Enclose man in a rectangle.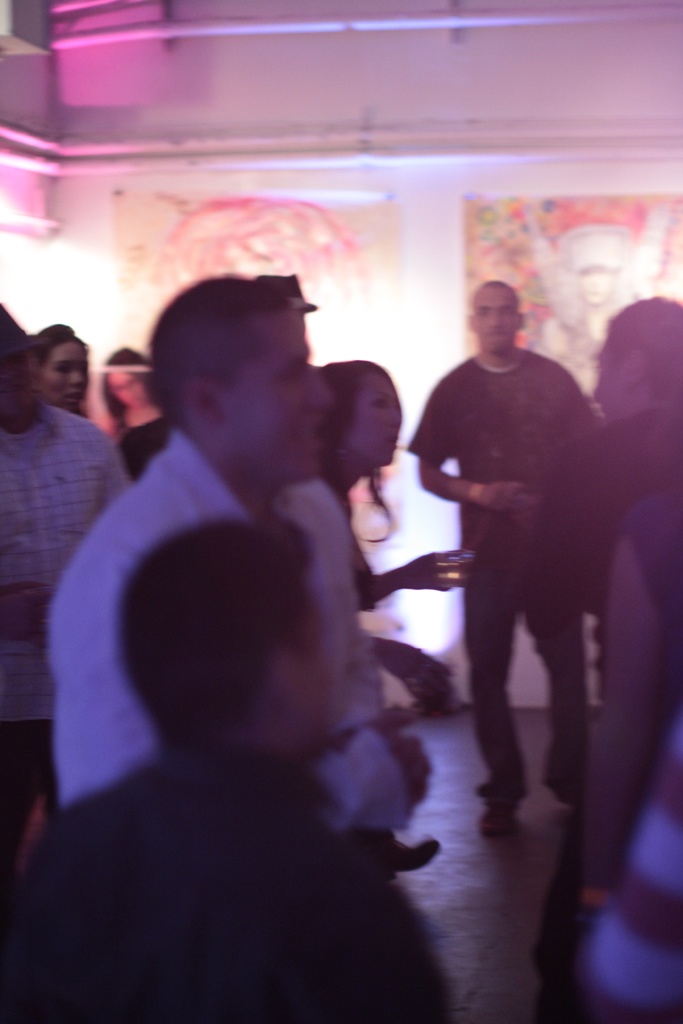
{"left": 530, "top": 285, "right": 682, "bottom": 619}.
